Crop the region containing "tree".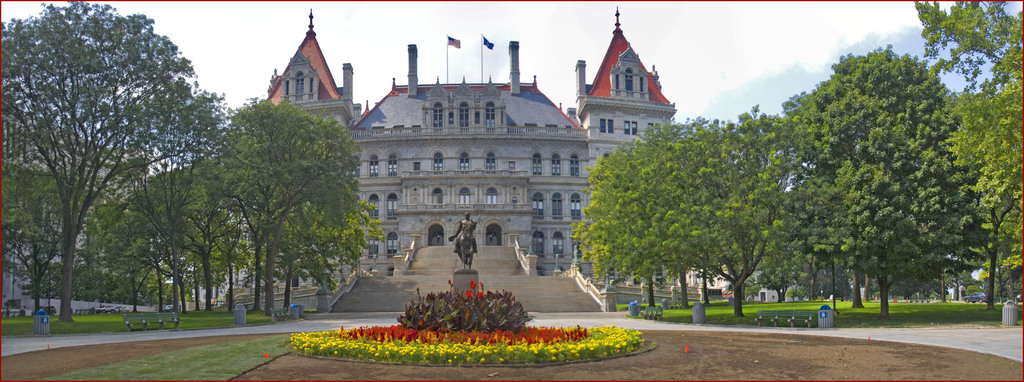
Crop region: detection(939, 0, 1023, 336).
